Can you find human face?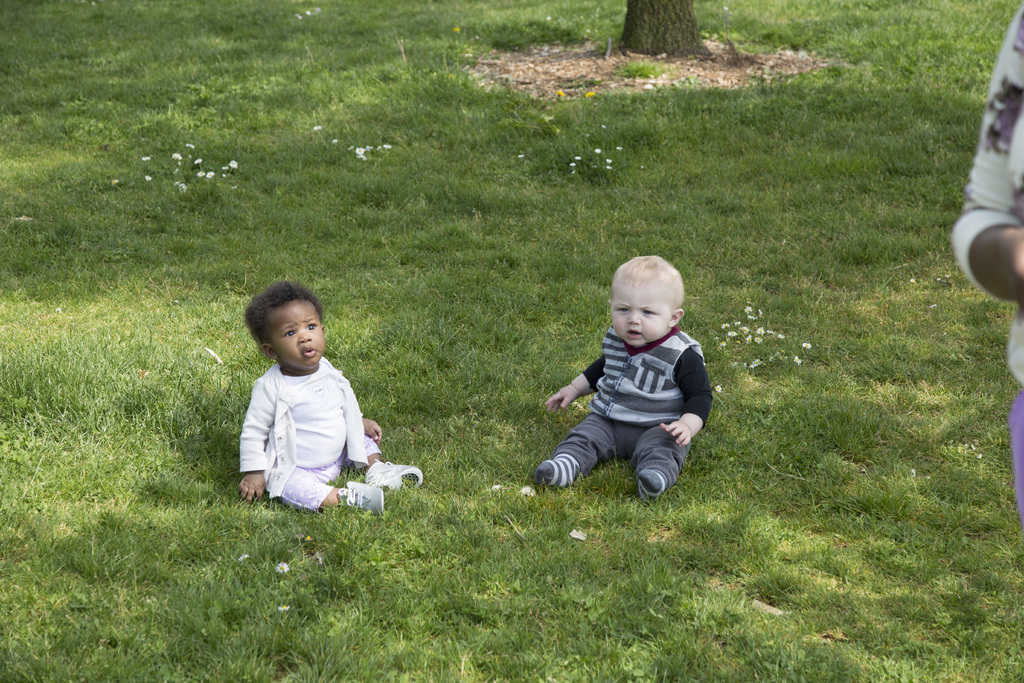
Yes, bounding box: pyautogui.locateOnScreen(607, 282, 673, 345).
